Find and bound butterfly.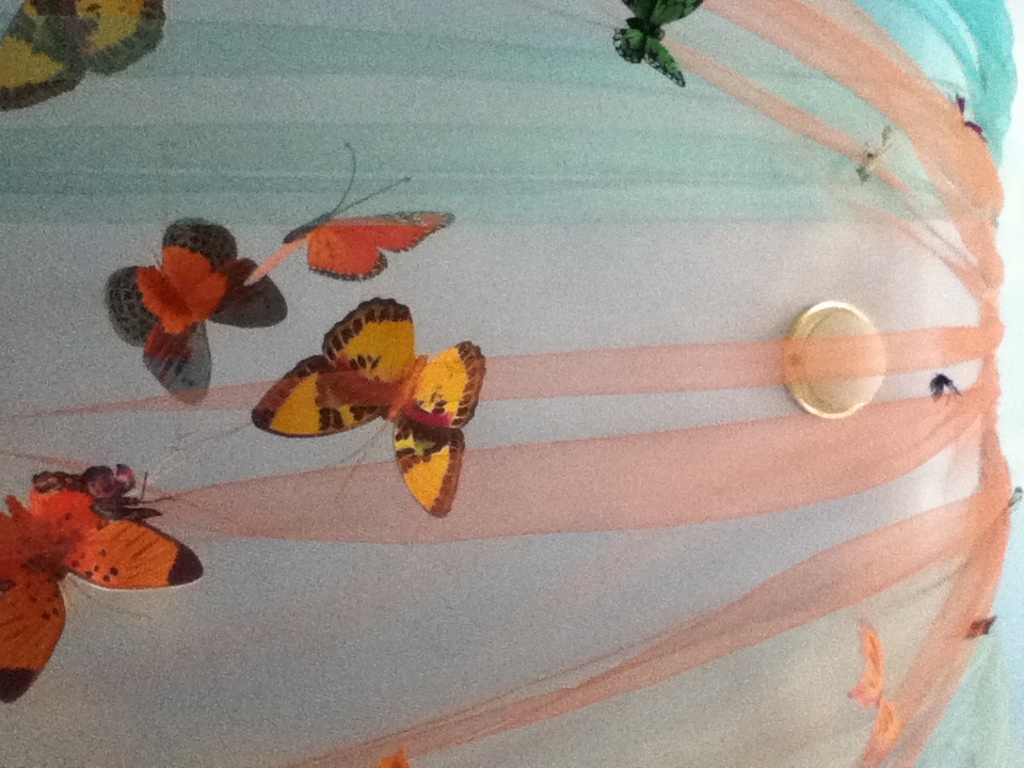
Bound: Rect(239, 283, 481, 501).
